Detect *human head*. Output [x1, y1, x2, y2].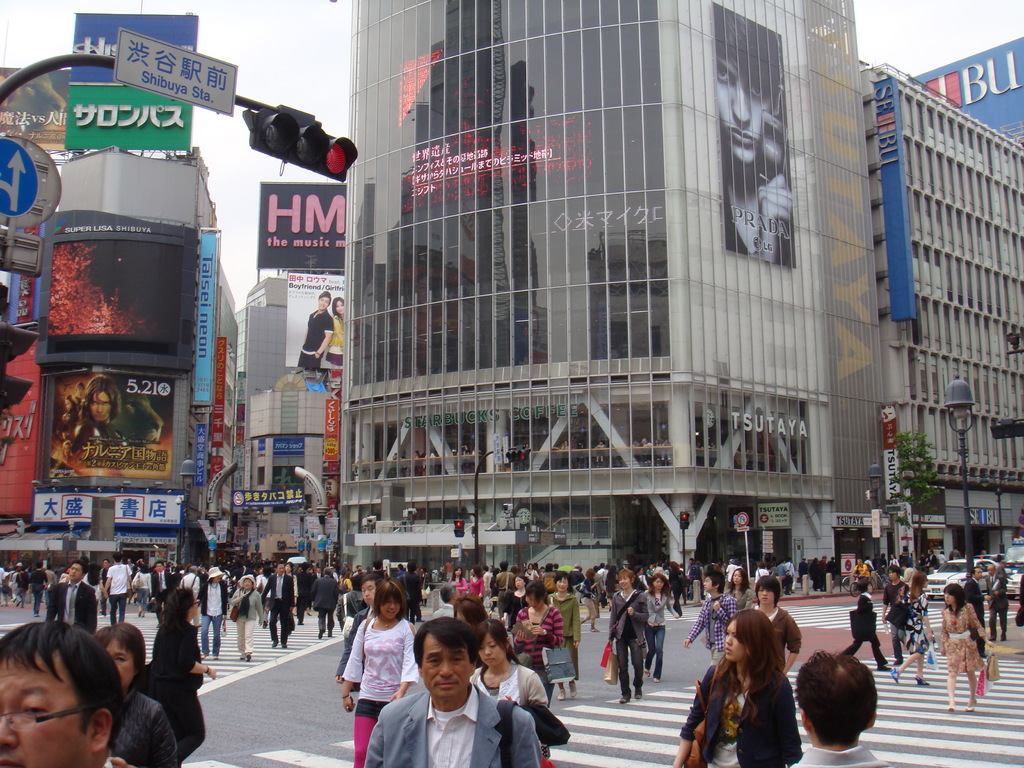
[586, 567, 598, 580].
